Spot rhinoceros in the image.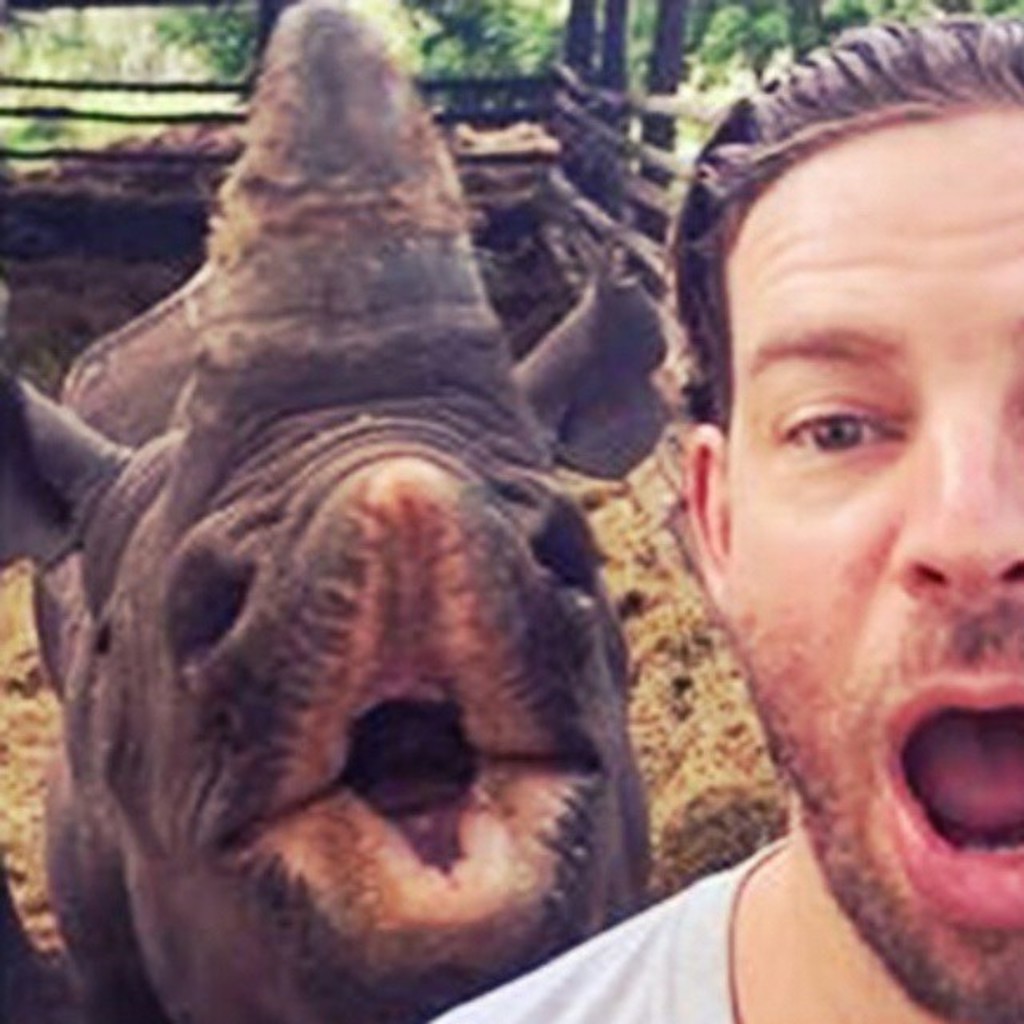
rhinoceros found at bbox(0, 0, 733, 1023).
